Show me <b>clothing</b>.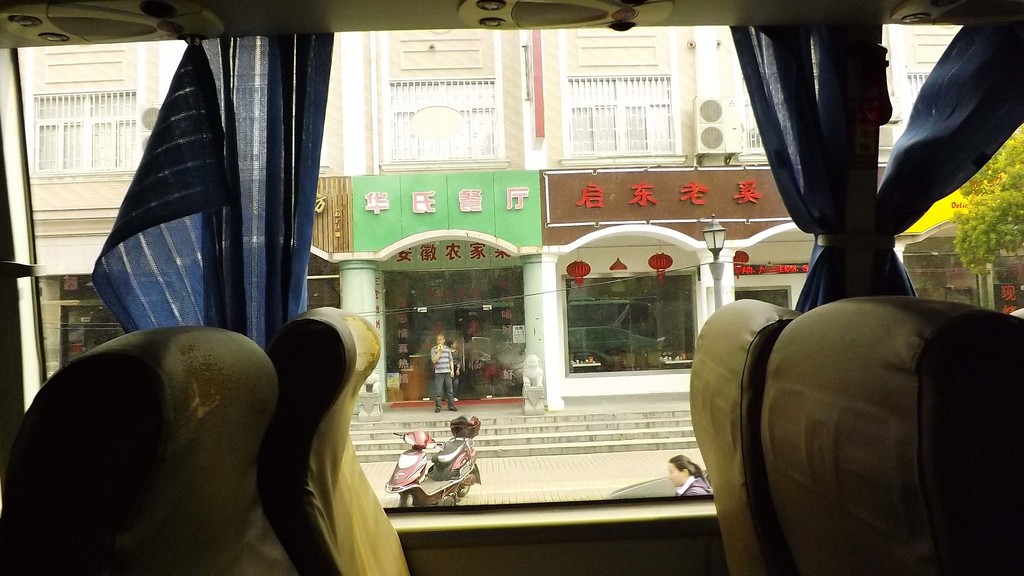
<b>clothing</b> is here: 433:339:455:405.
